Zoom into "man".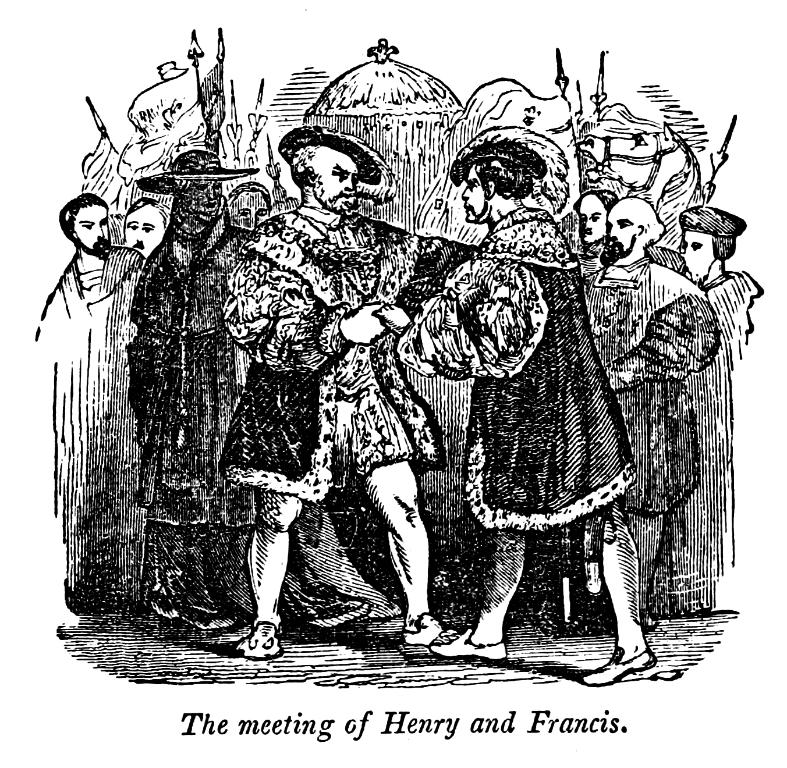
Zoom target: <bbox>583, 197, 715, 621</bbox>.
